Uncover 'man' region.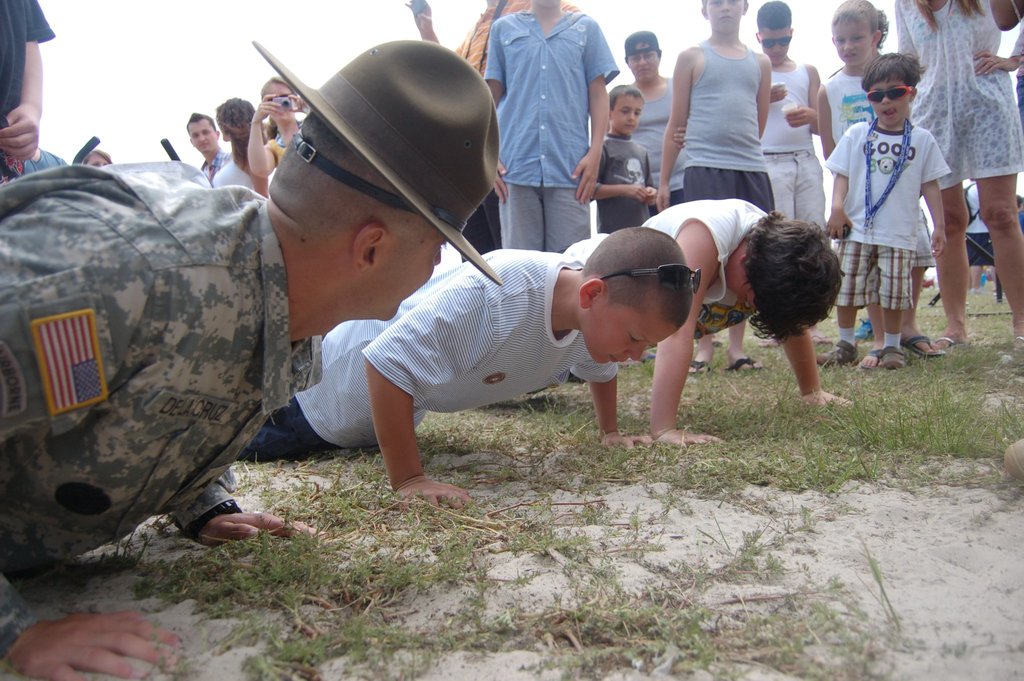
Uncovered: [754, 0, 822, 351].
